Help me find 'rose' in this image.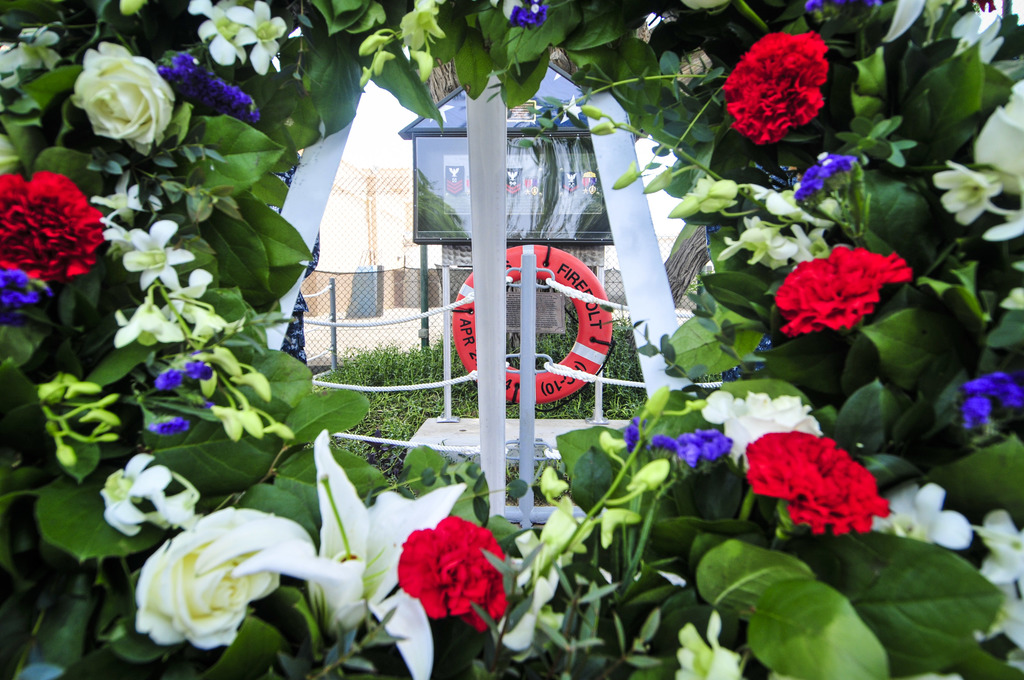
Found it: locate(772, 247, 911, 339).
